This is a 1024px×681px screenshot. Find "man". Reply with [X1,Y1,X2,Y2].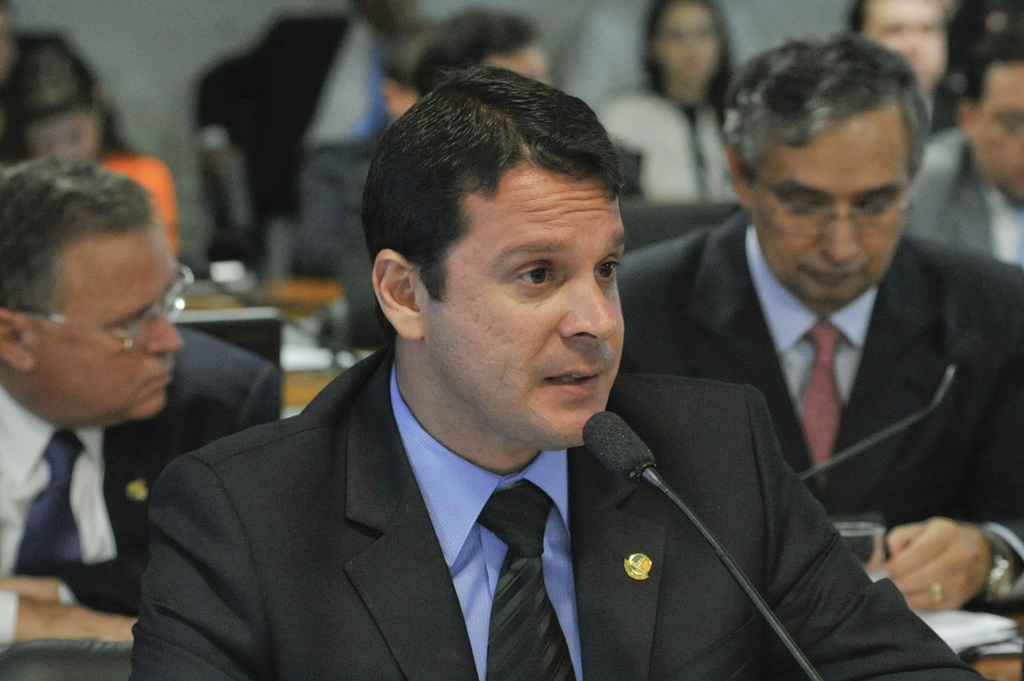
[0,155,285,639].
